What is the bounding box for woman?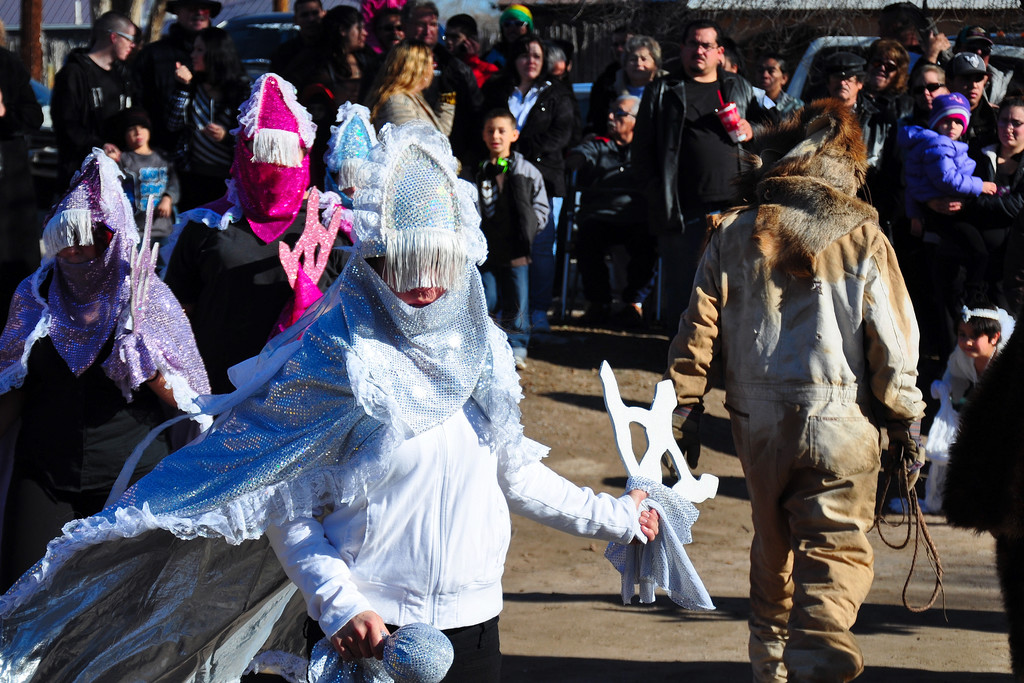
{"left": 474, "top": 33, "right": 576, "bottom": 333}.
